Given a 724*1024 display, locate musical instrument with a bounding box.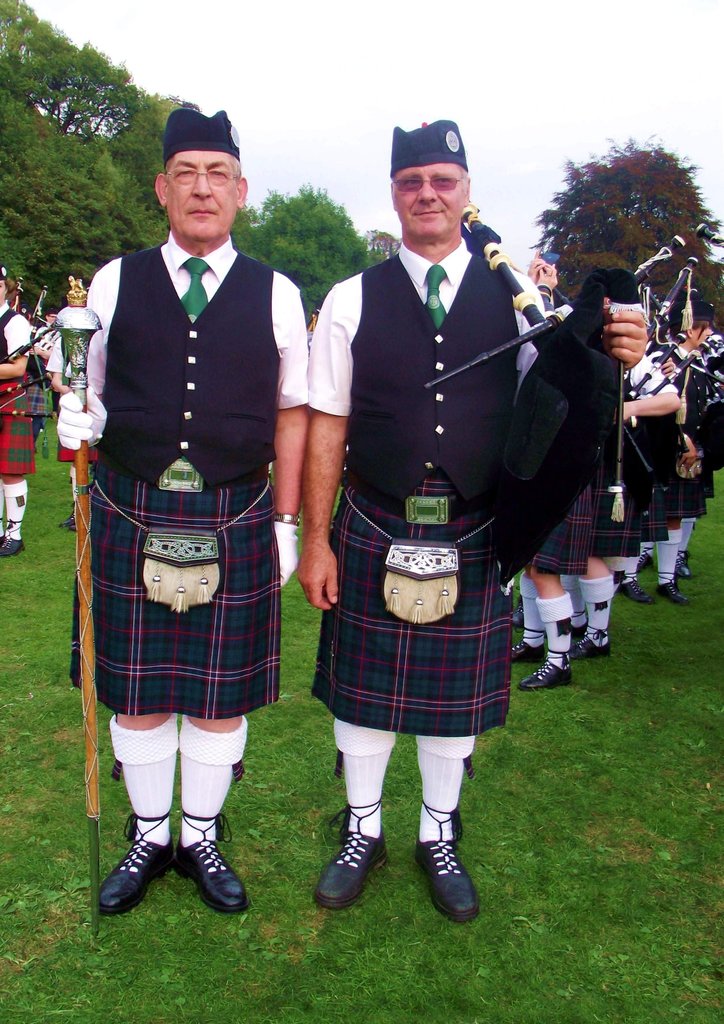
Located: (424, 200, 685, 595).
